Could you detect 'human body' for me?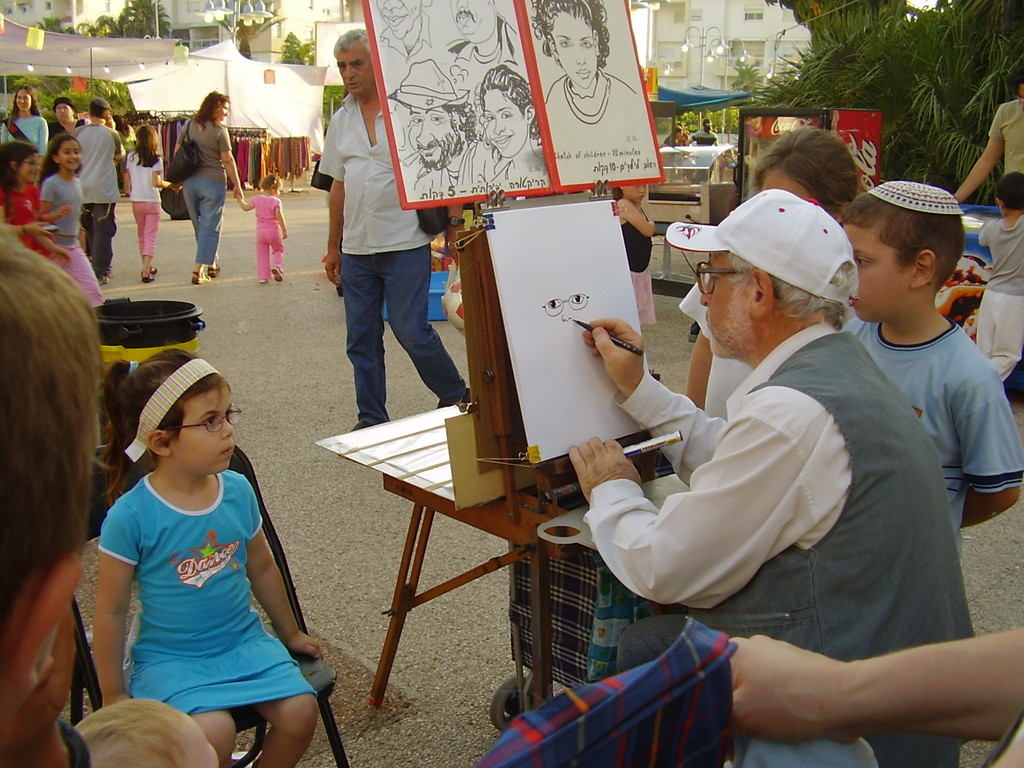
Detection result: (x1=563, y1=181, x2=971, y2=767).
